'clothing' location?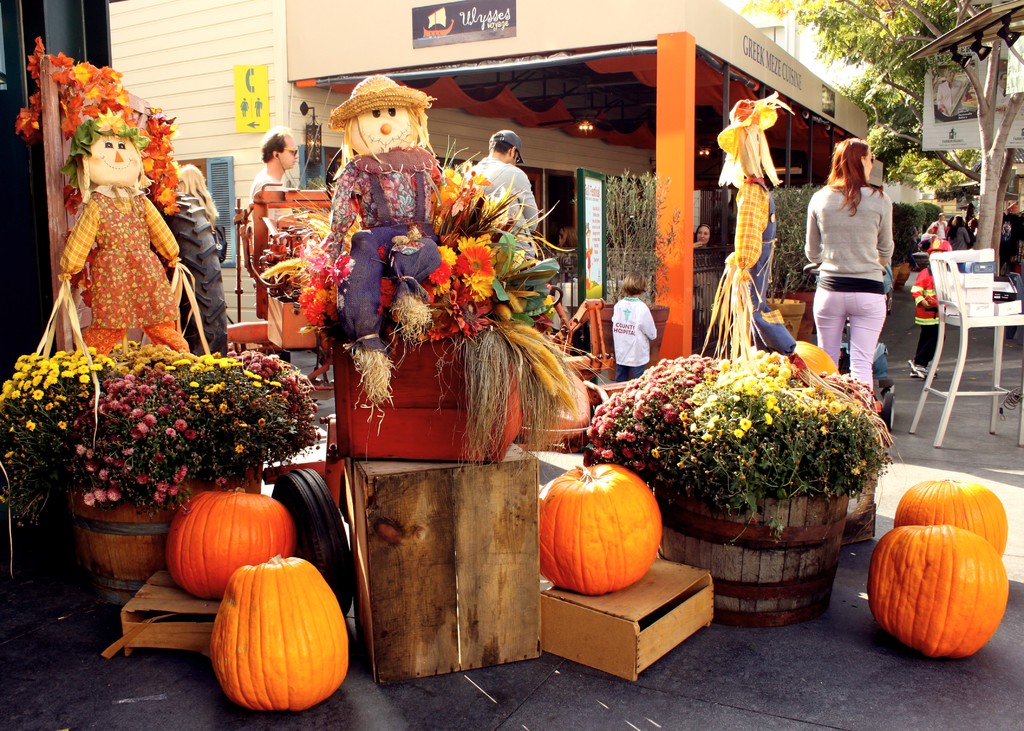
BBox(58, 195, 195, 360)
